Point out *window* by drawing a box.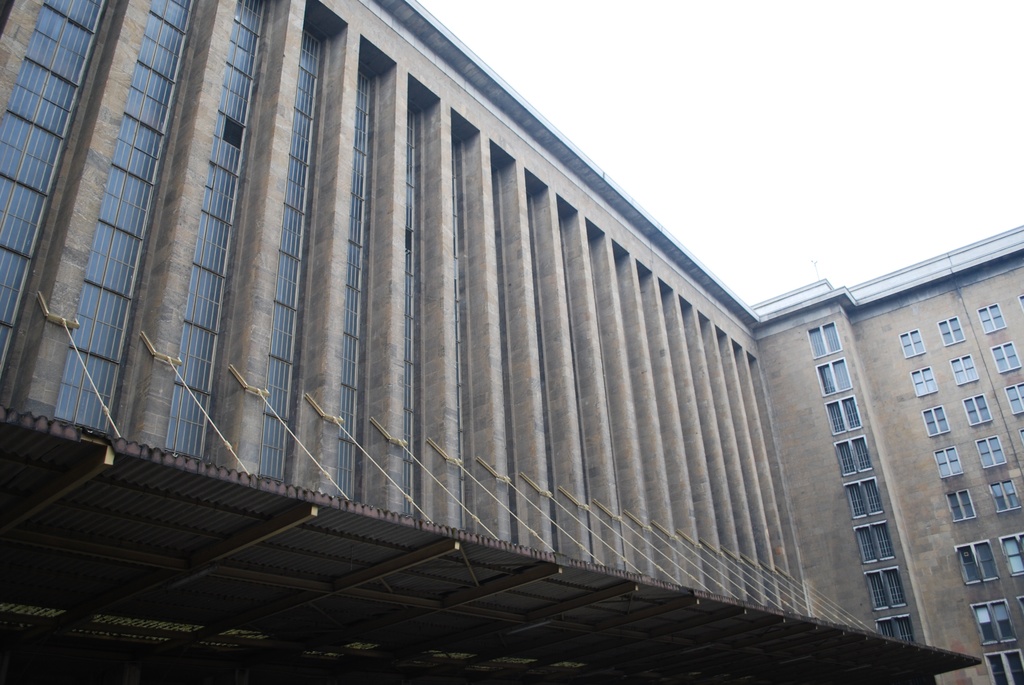
(x1=989, y1=342, x2=1023, y2=372).
